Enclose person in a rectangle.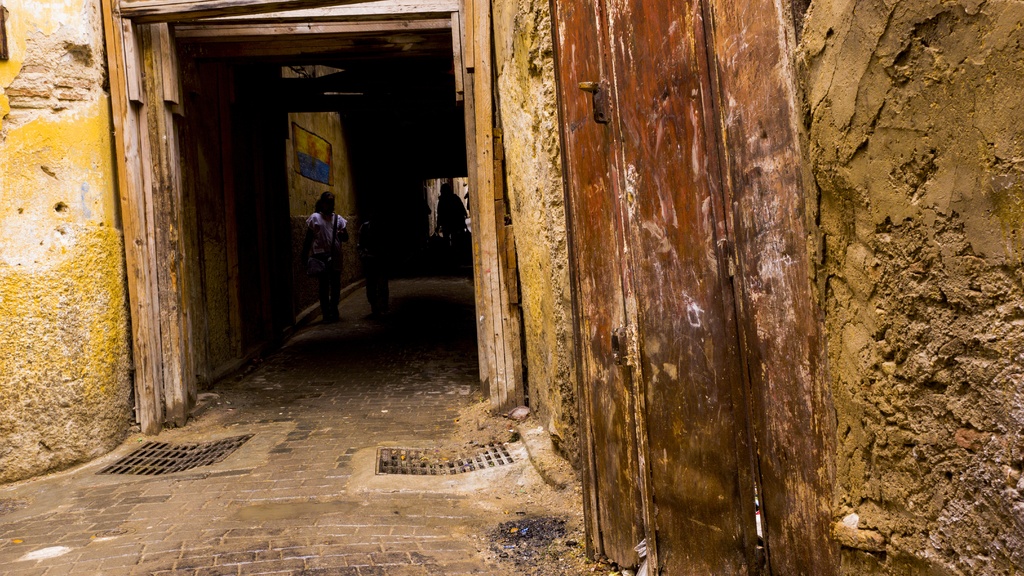
bbox=[434, 183, 470, 271].
